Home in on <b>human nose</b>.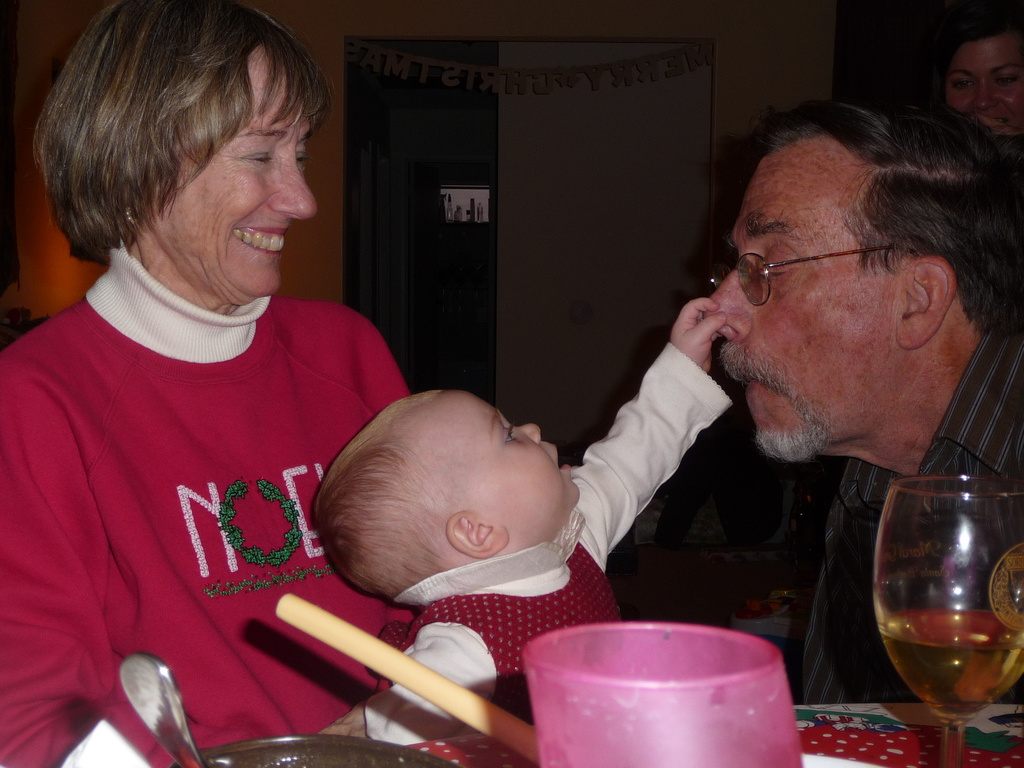
Homed in at {"left": 970, "top": 80, "right": 995, "bottom": 113}.
